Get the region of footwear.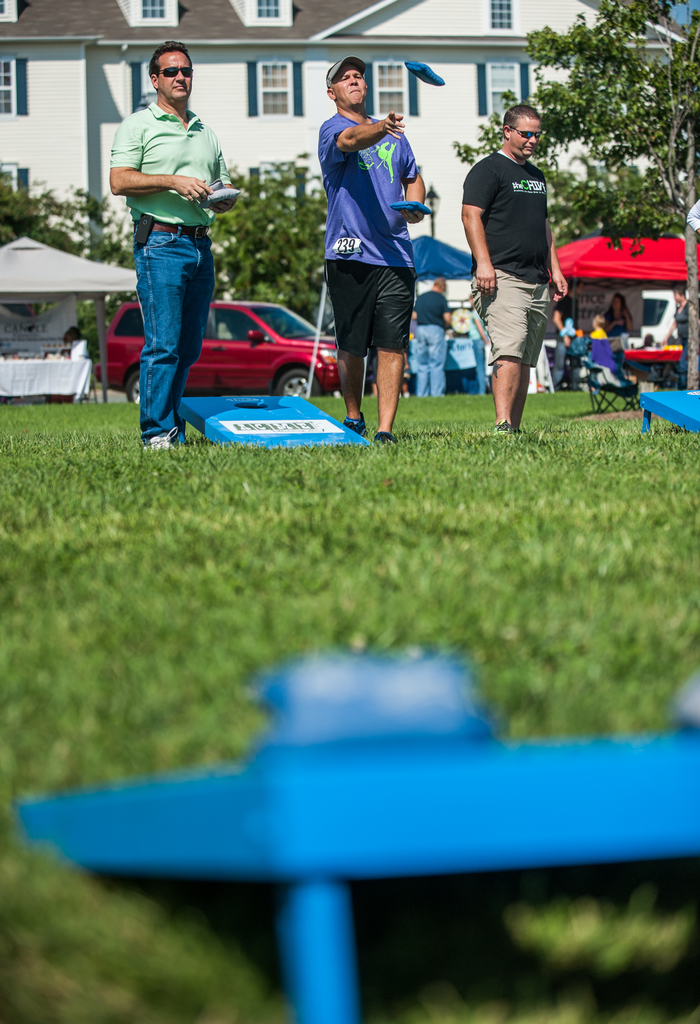
494, 417, 518, 438.
